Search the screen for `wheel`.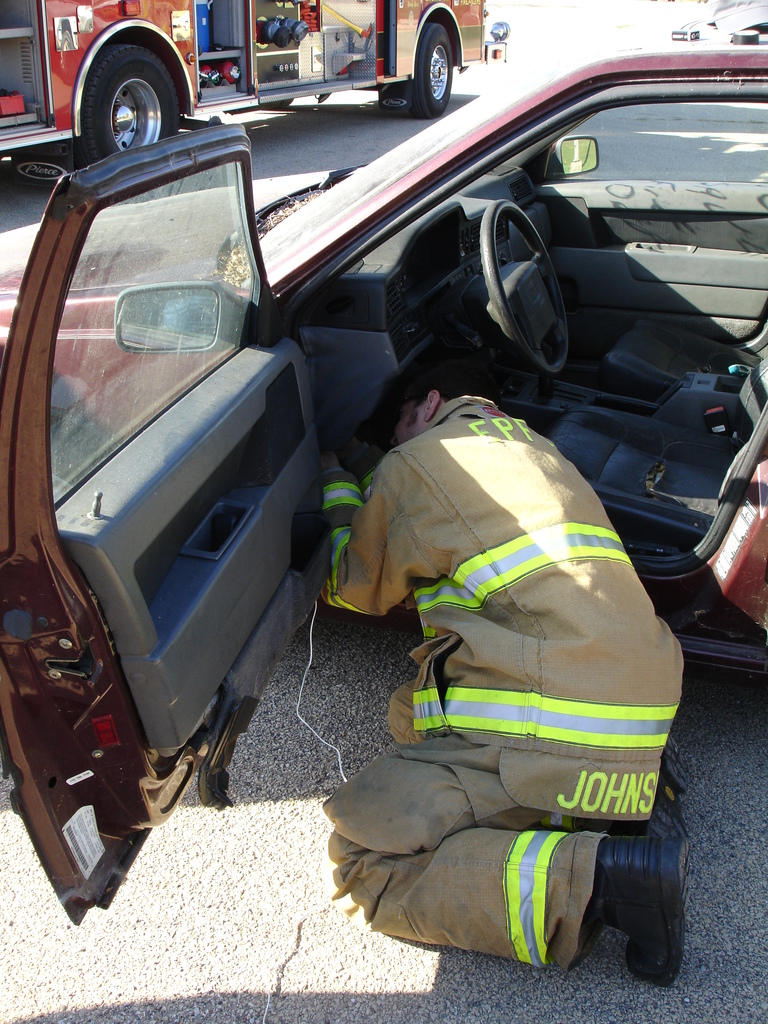
Found at 476/202/573/377.
